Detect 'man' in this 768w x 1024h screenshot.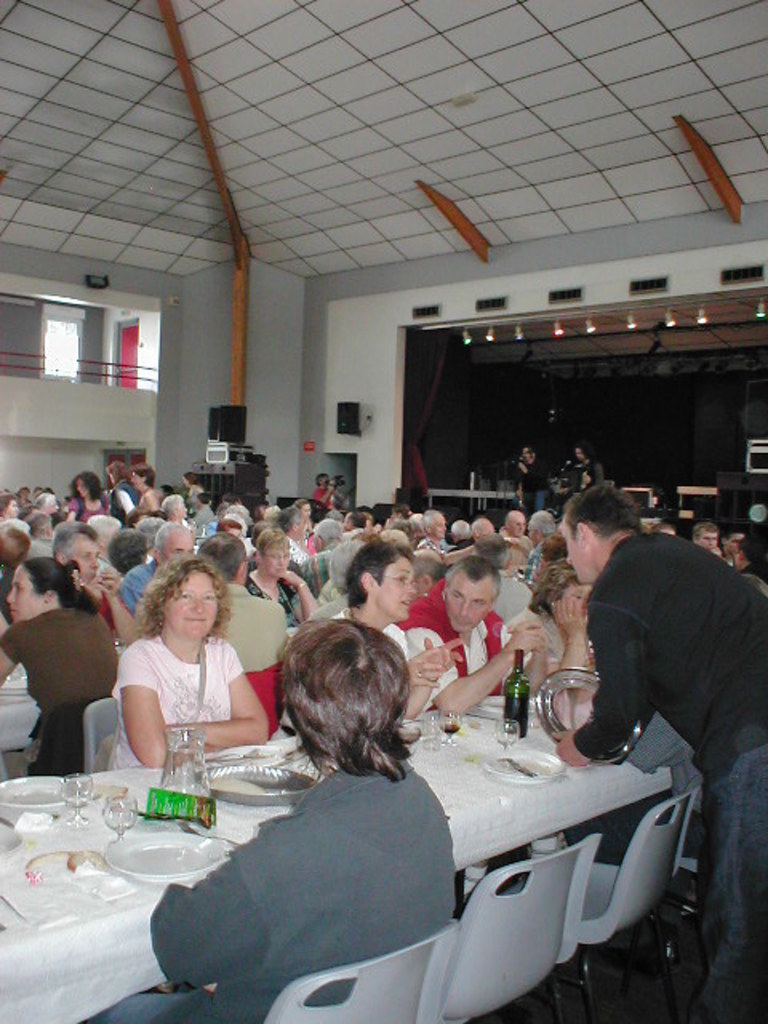
Detection: x1=685, y1=518, x2=726, y2=562.
